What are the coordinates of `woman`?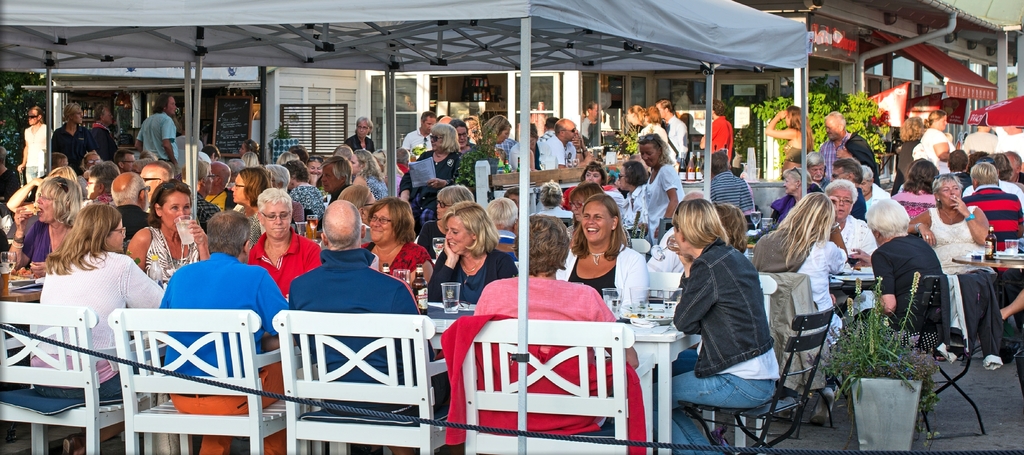
836 198 967 353.
